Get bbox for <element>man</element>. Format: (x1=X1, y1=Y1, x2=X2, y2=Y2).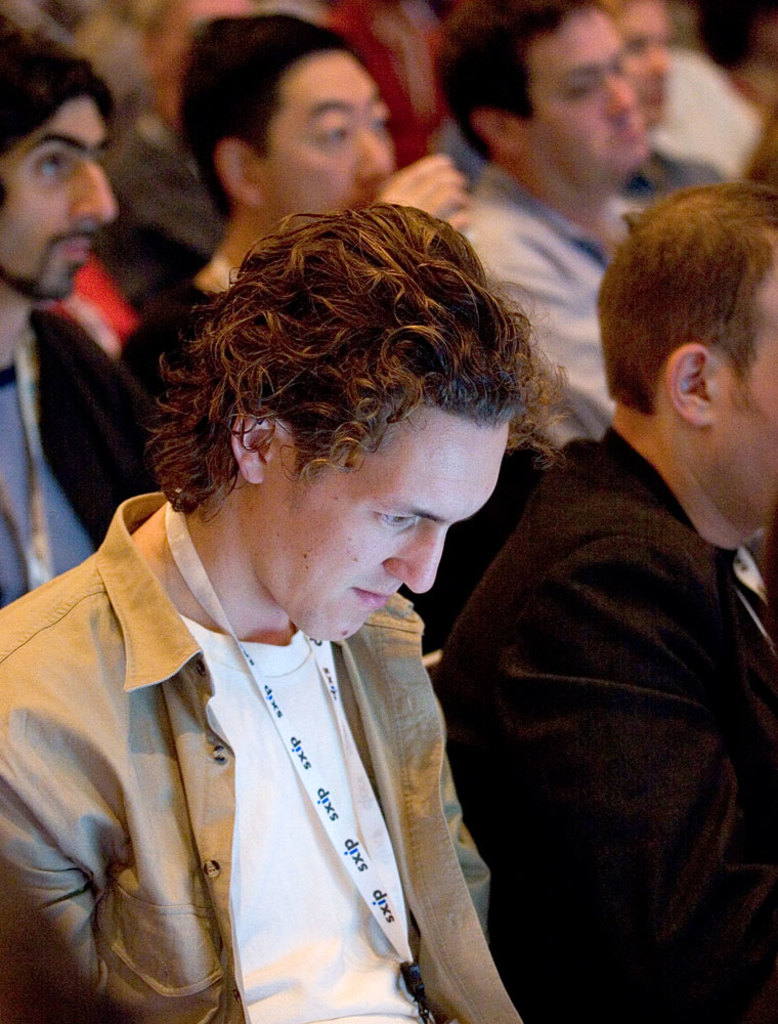
(x1=544, y1=0, x2=743, y2=244).
